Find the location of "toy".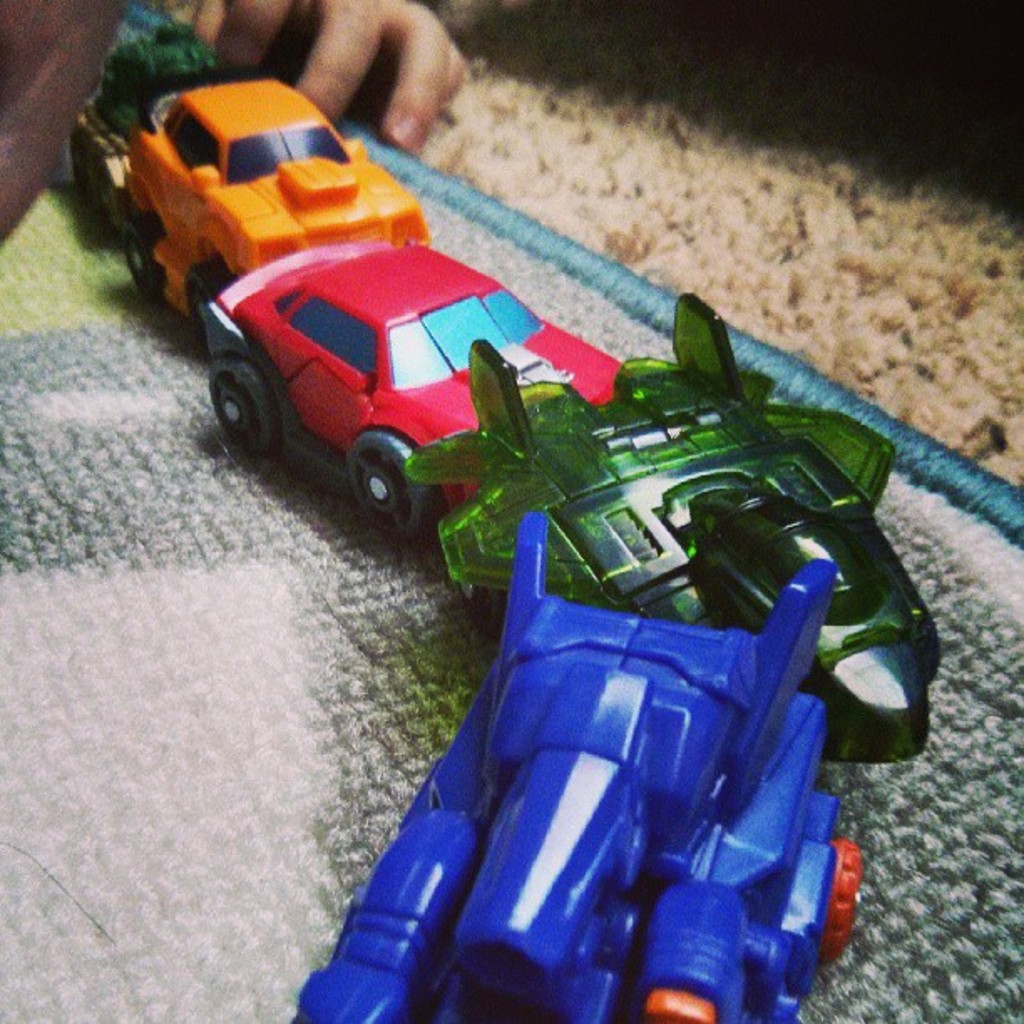
Location: (left=196, top=221, right=639, bottom=530).
